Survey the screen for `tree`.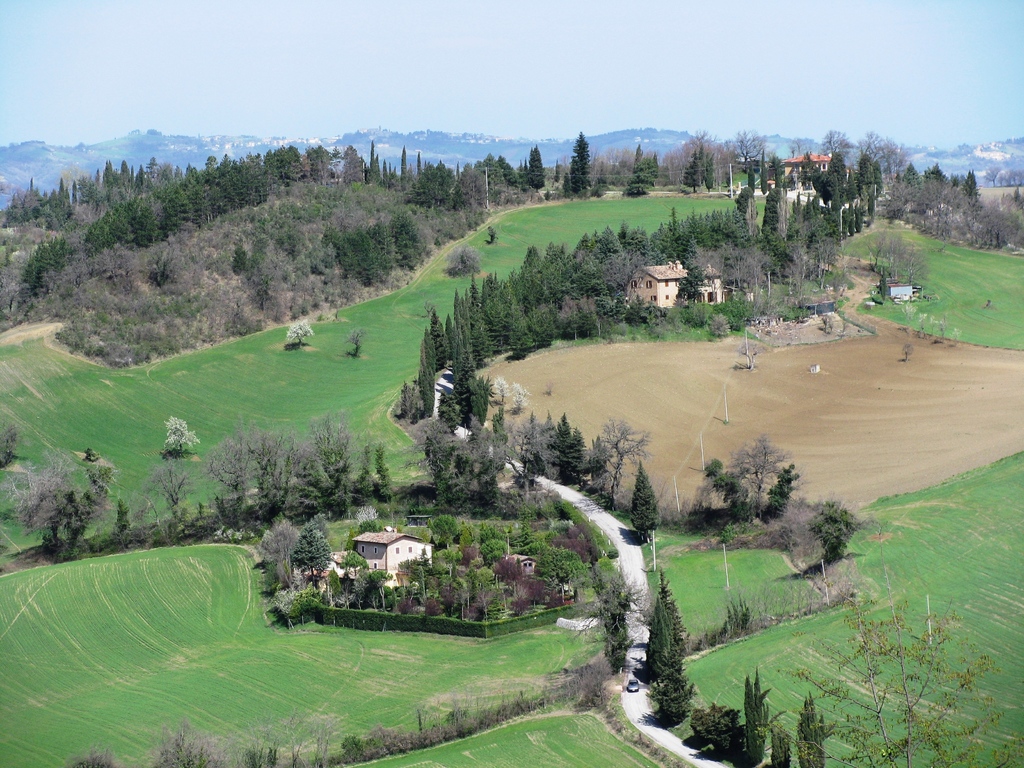
Survey found: box=[117, 498, 140, 545].
